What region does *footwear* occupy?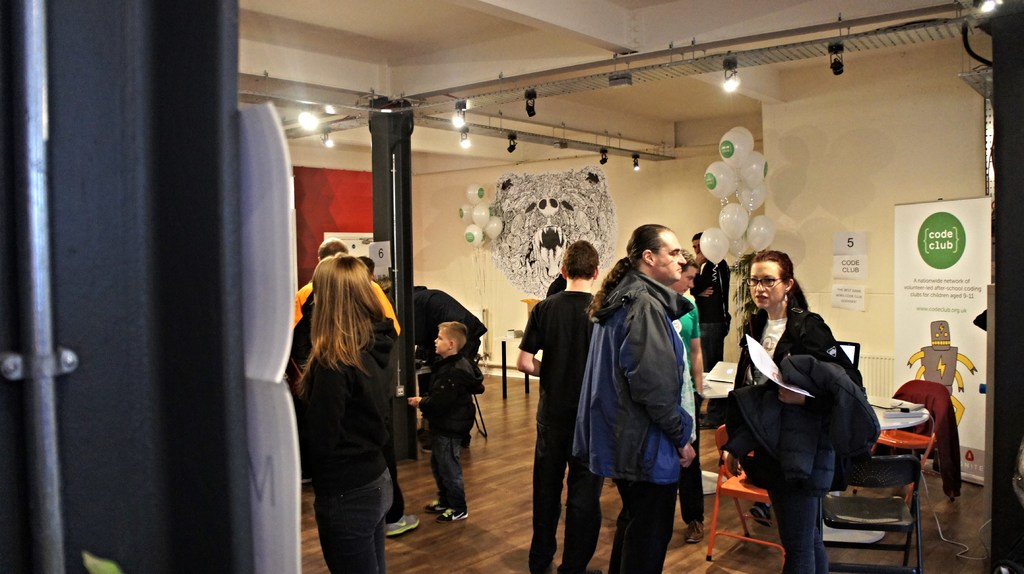
[left=420, top=502, right=440, bottom=516].
